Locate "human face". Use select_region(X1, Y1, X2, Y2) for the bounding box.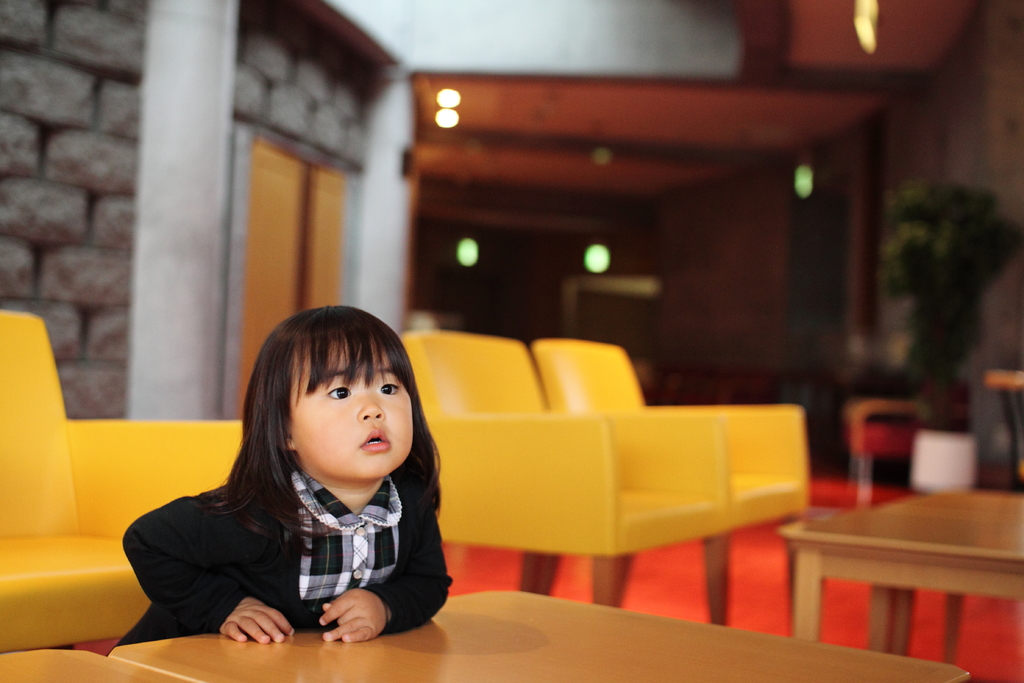
select_region(285, 329, 408, 479).
